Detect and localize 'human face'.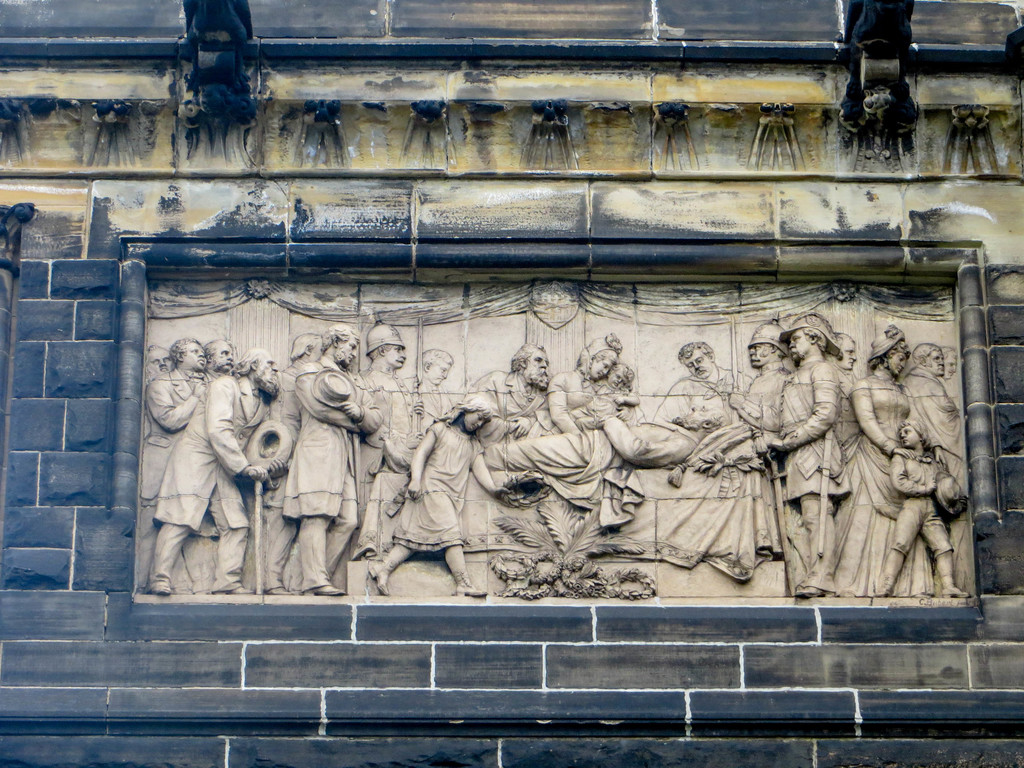
Localized at pyautogui.locateOnScreen(890, 355, 906, 374).
